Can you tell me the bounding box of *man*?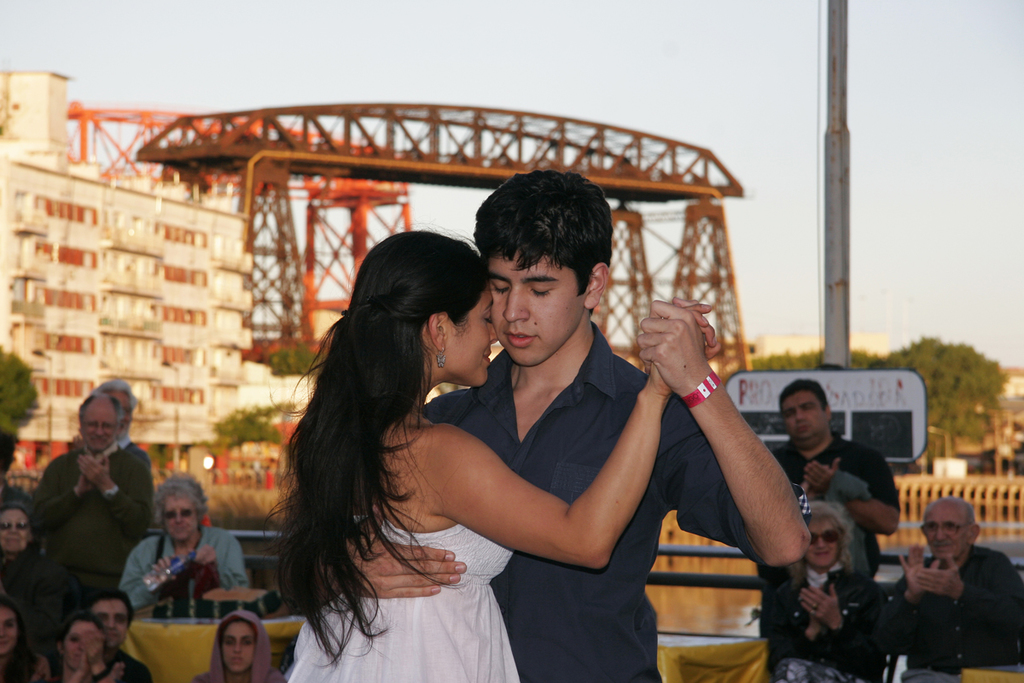
pyautogui.locateOnScreen(320, 172, 805, 682).
